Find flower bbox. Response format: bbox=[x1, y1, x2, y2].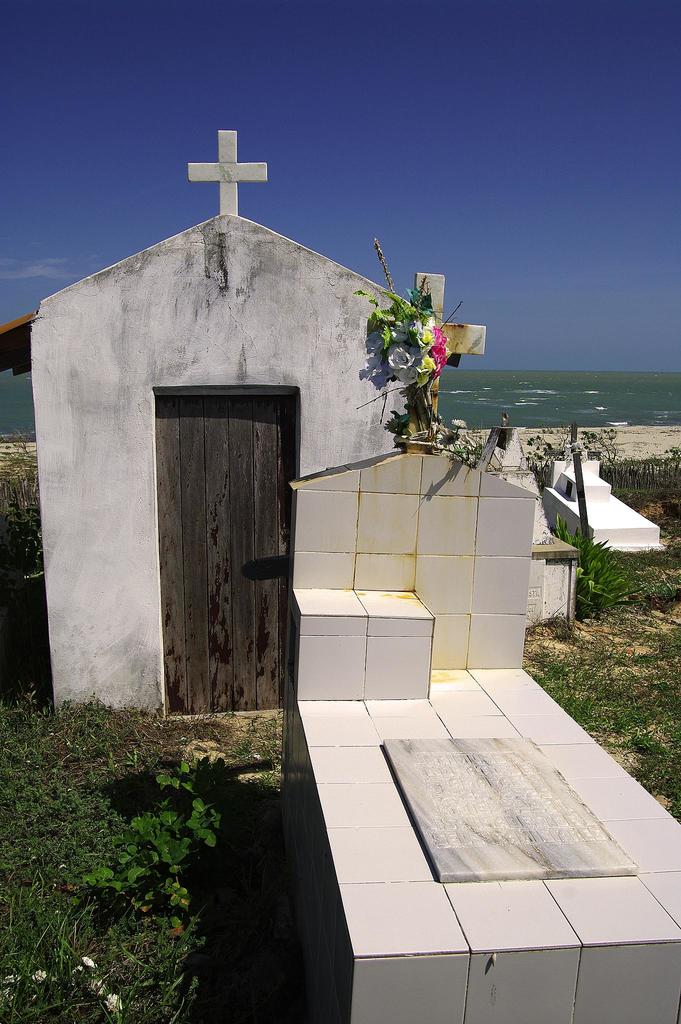
bbox=[0, 989, 14, 1012].
